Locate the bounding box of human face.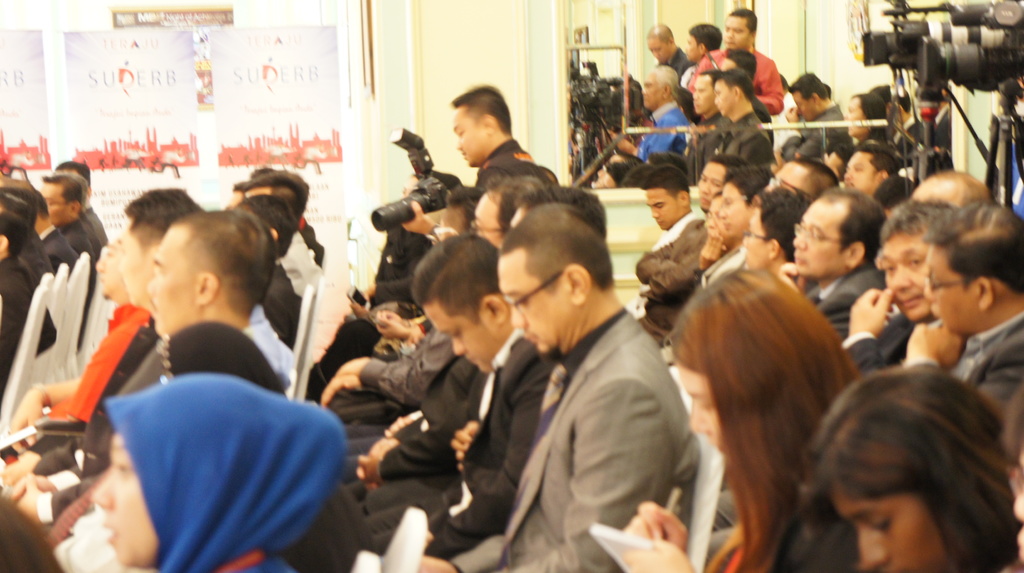
Bounding box: <bbox>511, 207, 522, 231</bbox>.
